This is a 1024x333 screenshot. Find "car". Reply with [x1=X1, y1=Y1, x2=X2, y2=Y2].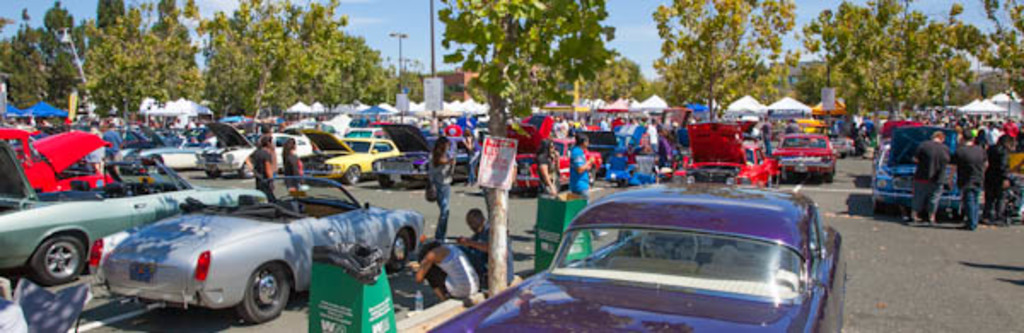
[x1=456, y1=169, x2=850, y2=330].
